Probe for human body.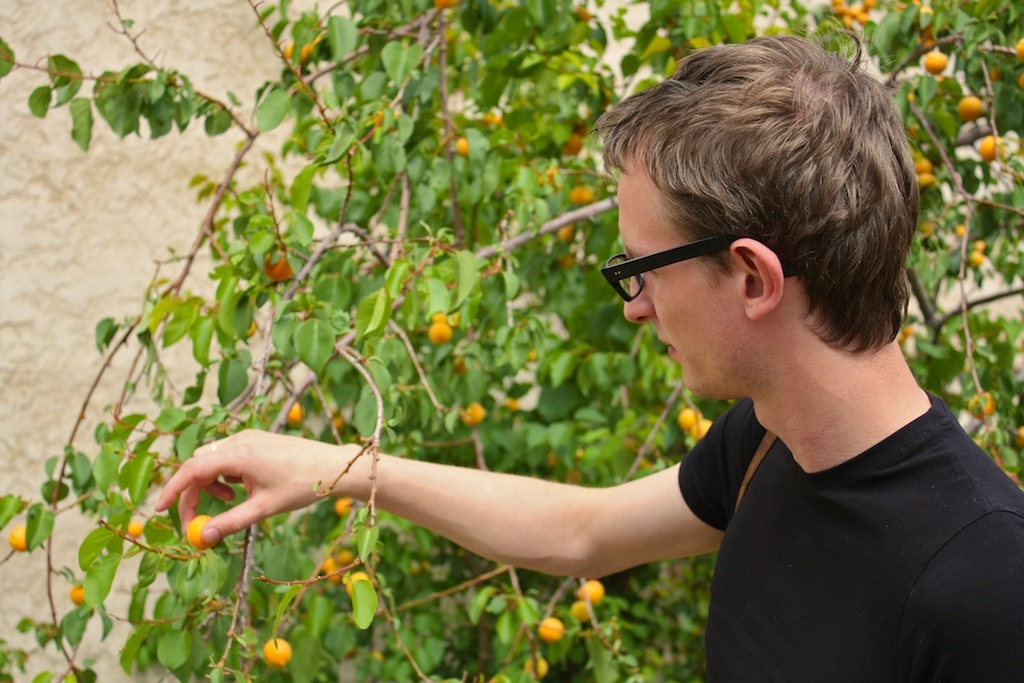
Probe result: <box>209,94,962,654</box>.
